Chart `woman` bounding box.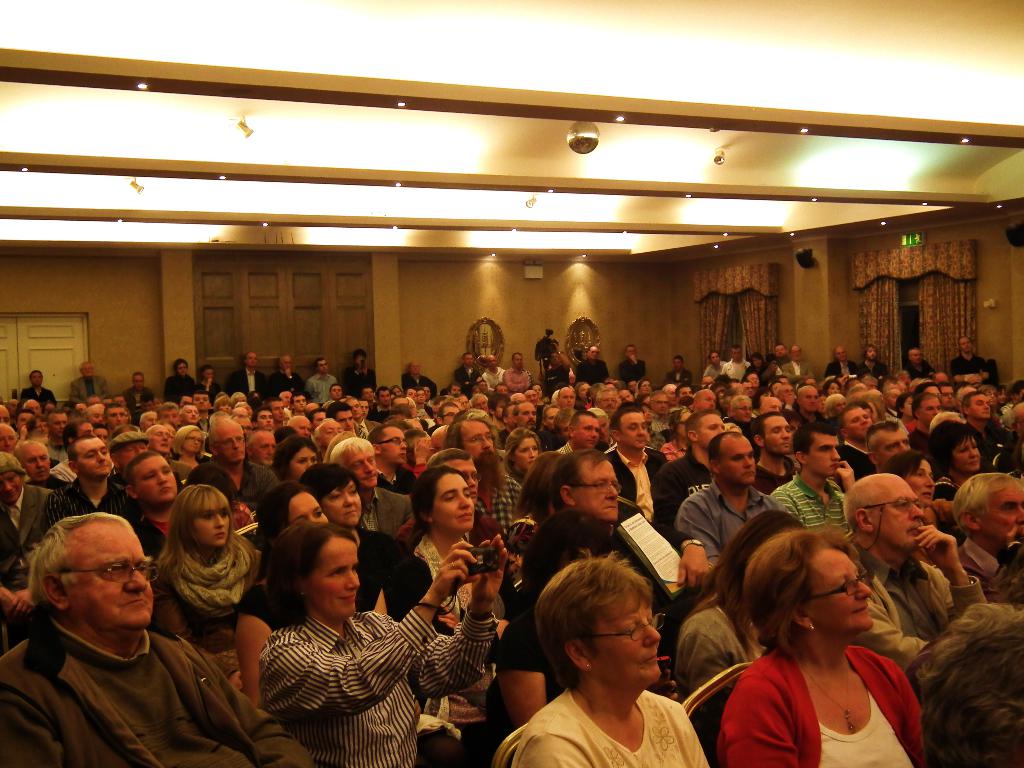
Charted: 927:421:987:500.
